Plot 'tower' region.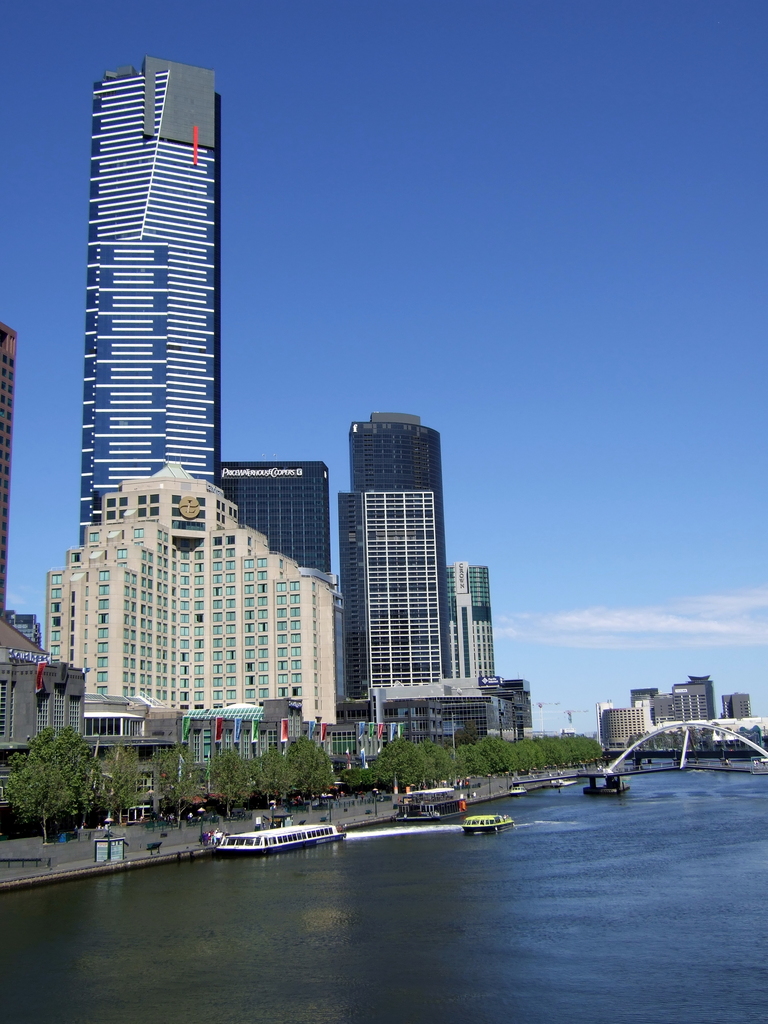
Plotted at 0:326:23:608.
